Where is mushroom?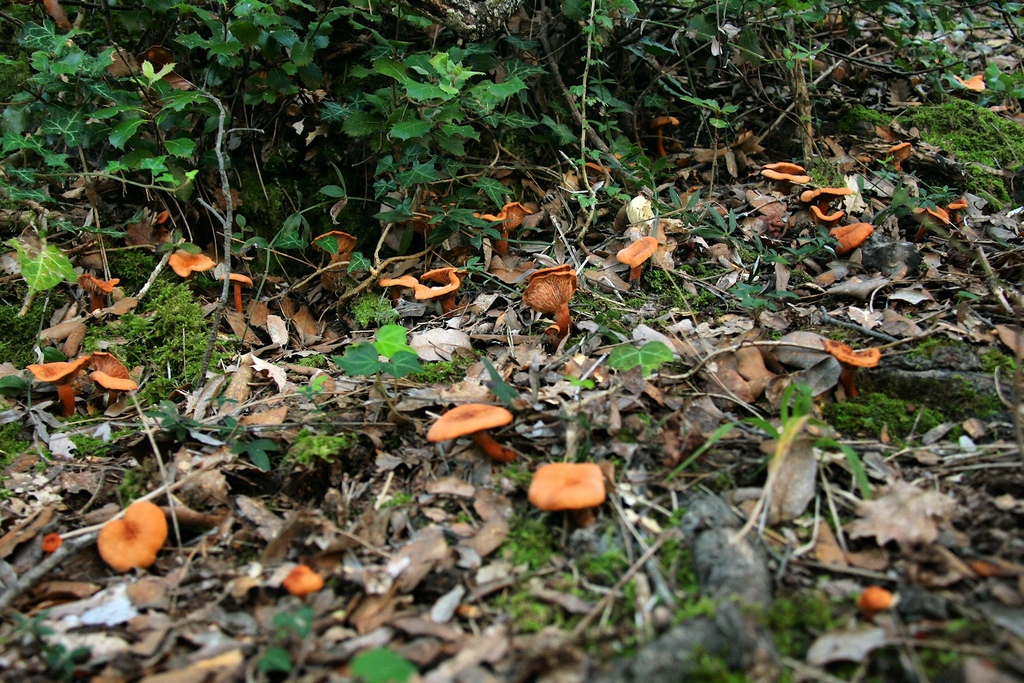
(x1=518, y1=264, x2=584, y2=303).
